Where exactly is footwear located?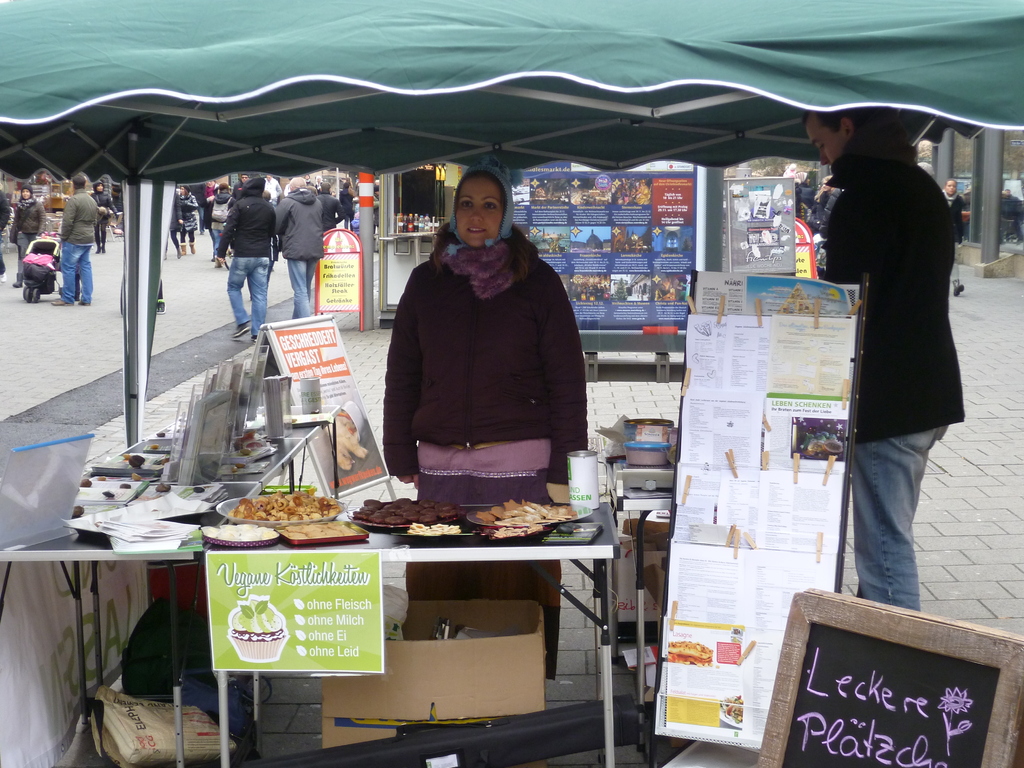
Its bounding box is 232:323:251:337.
